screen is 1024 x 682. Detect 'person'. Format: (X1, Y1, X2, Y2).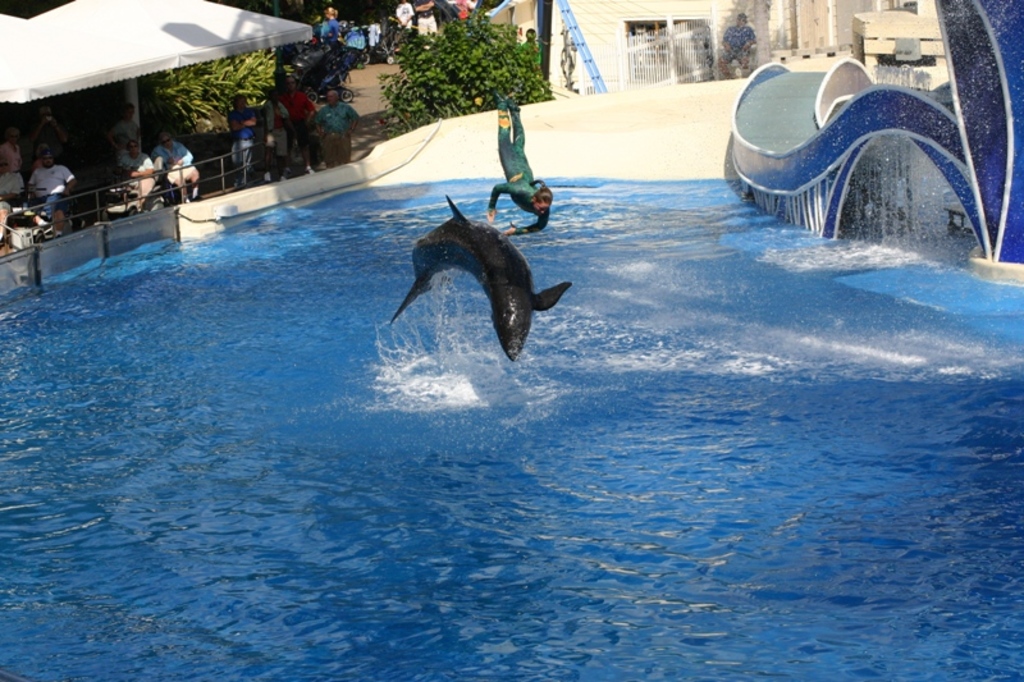
(230, 88, 260, 187).
